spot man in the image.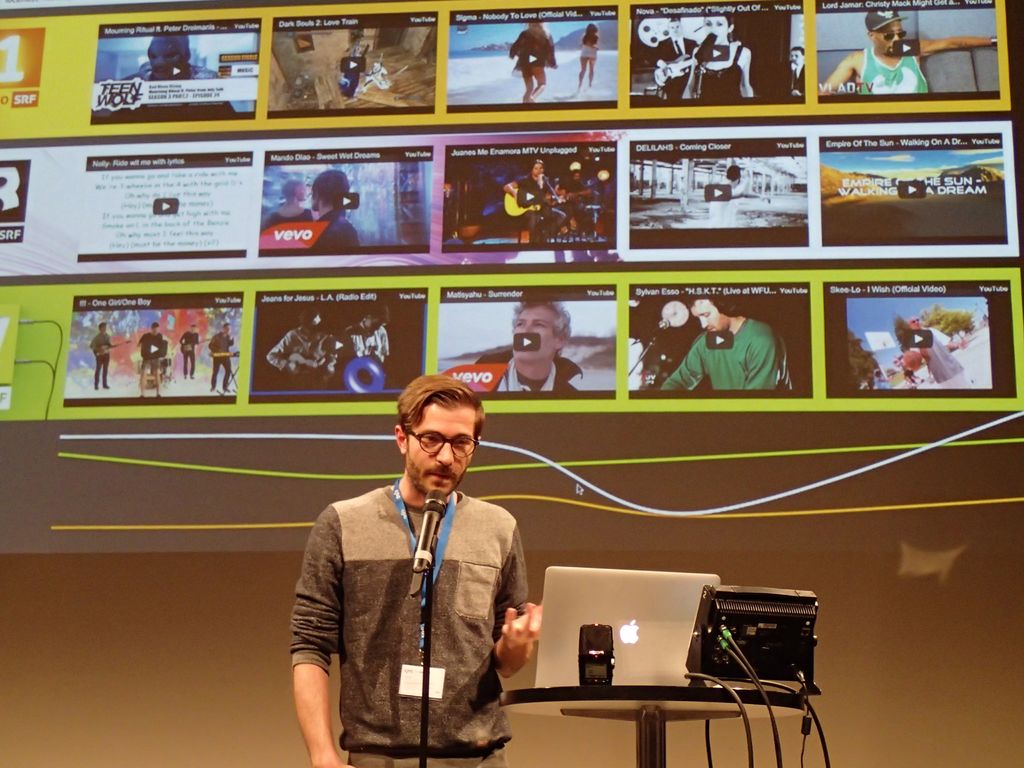
man found at (x1=179, y1=326, x2=199, y2=373).
